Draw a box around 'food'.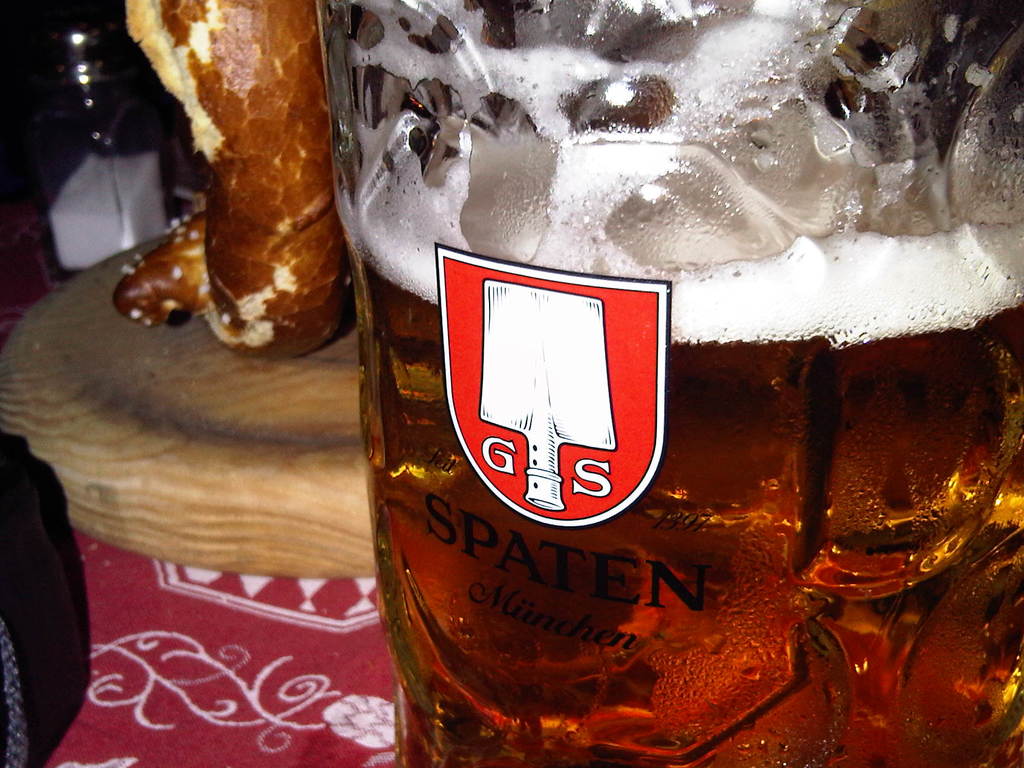
x1=113 y1=204 x2=206 y2=326.
